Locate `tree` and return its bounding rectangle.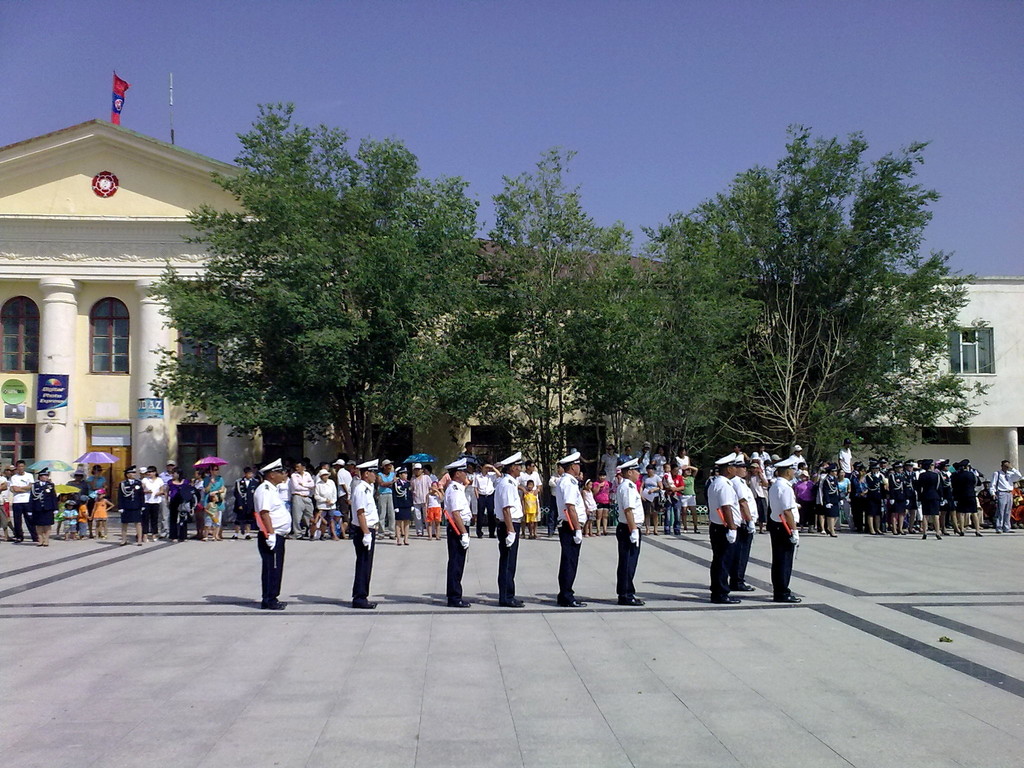
675, 123, 979, 494.
